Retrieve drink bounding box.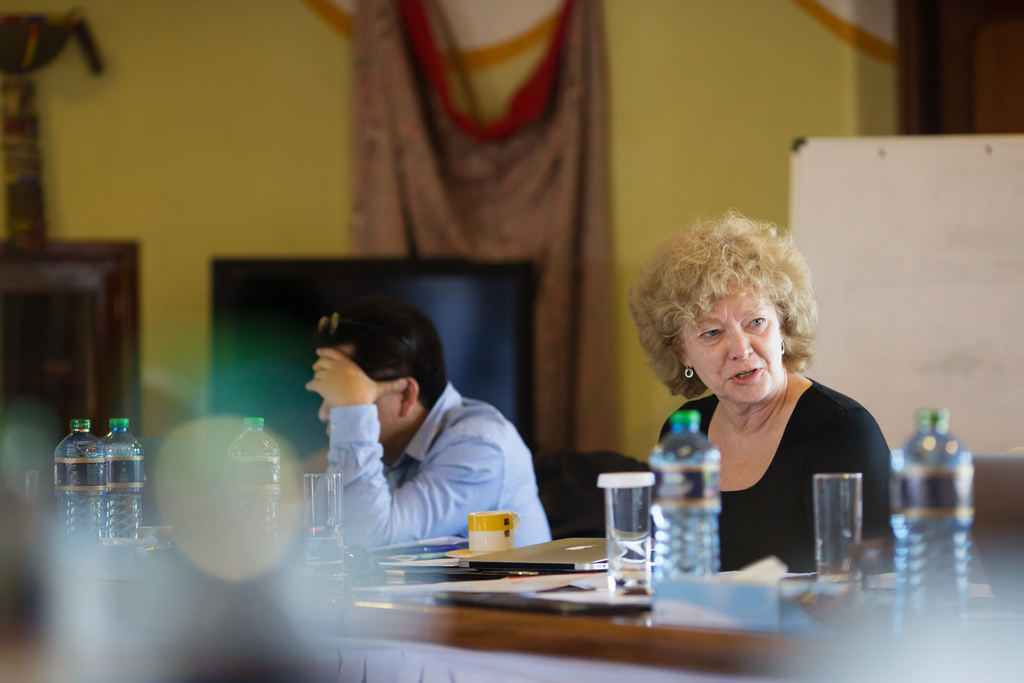
Bounding box: BBox(604, 471, 670, 573).
